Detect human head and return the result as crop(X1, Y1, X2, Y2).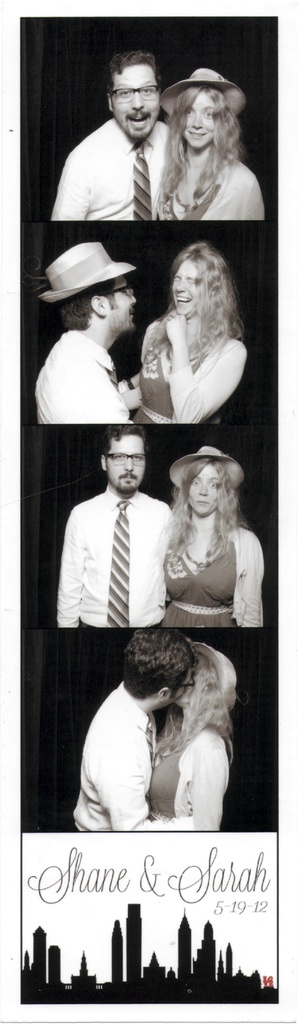
crop(120, 628, 192, 709).
